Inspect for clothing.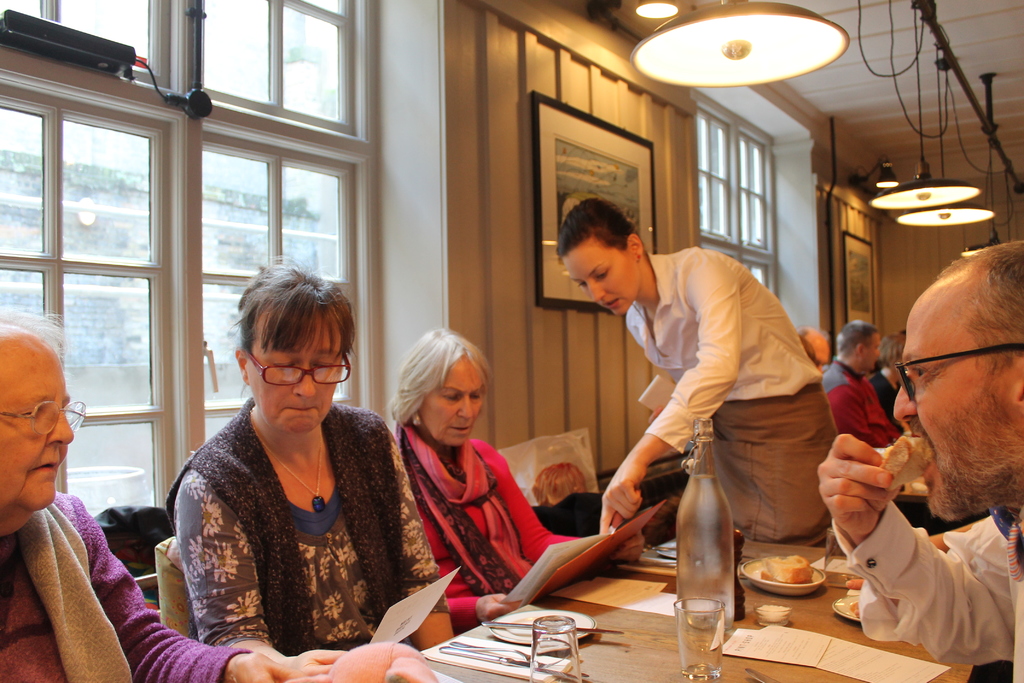
Inspection: [left=0, top=492, right=250, bottom=682].
